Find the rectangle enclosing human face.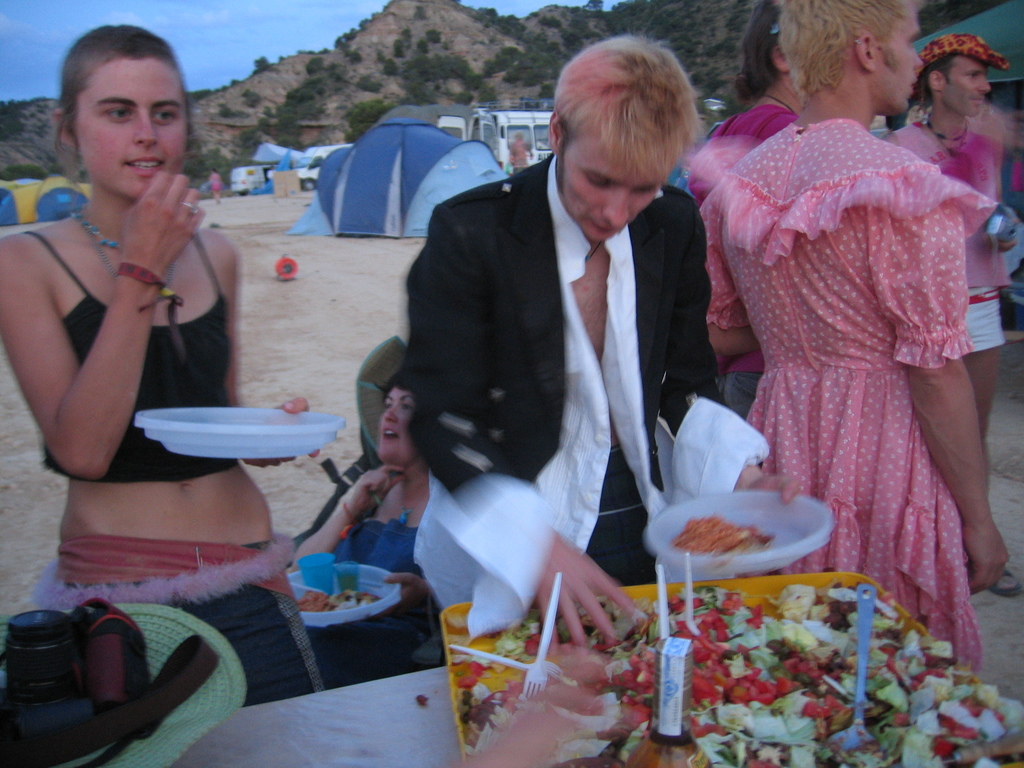
region(80, 57, 186, 198).
